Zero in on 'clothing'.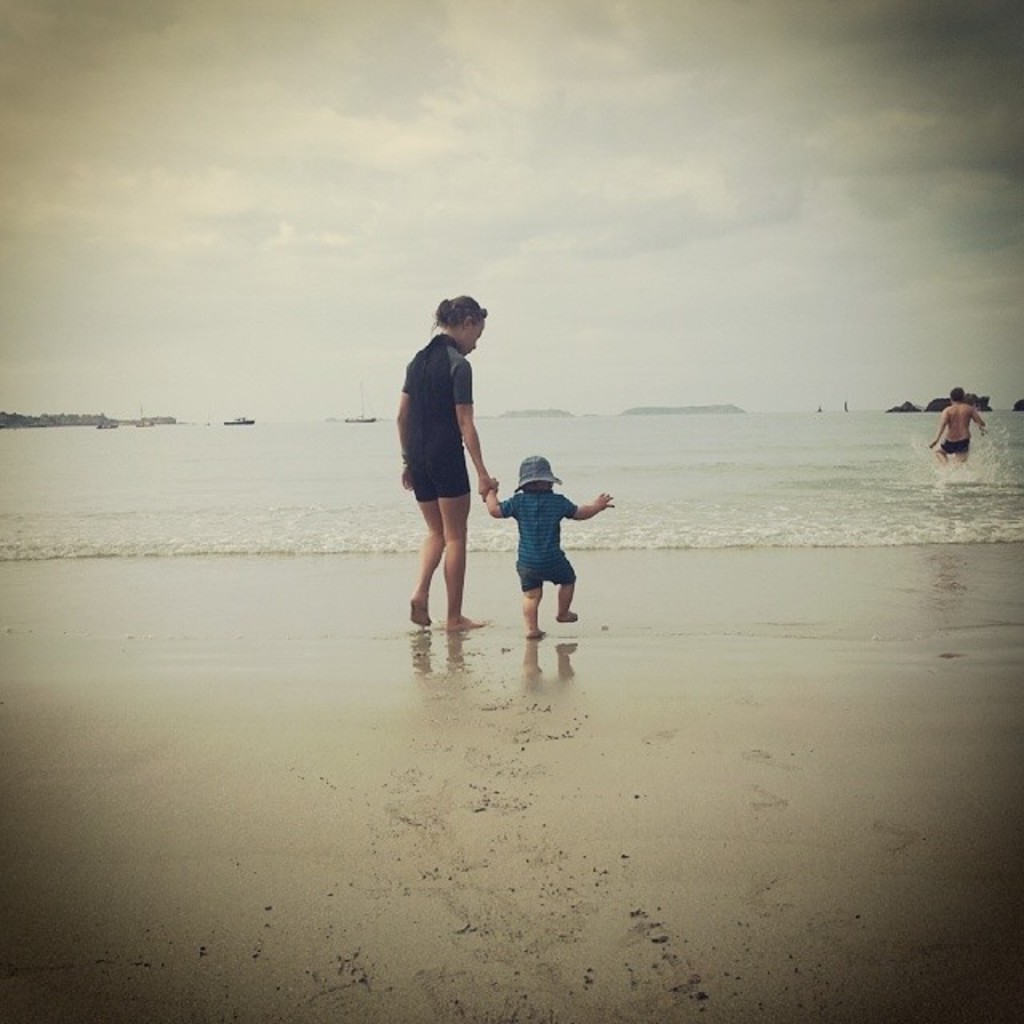
Zeroed in: {"left": 397, "top": 338, "right": 469, "bottom": 504}.
